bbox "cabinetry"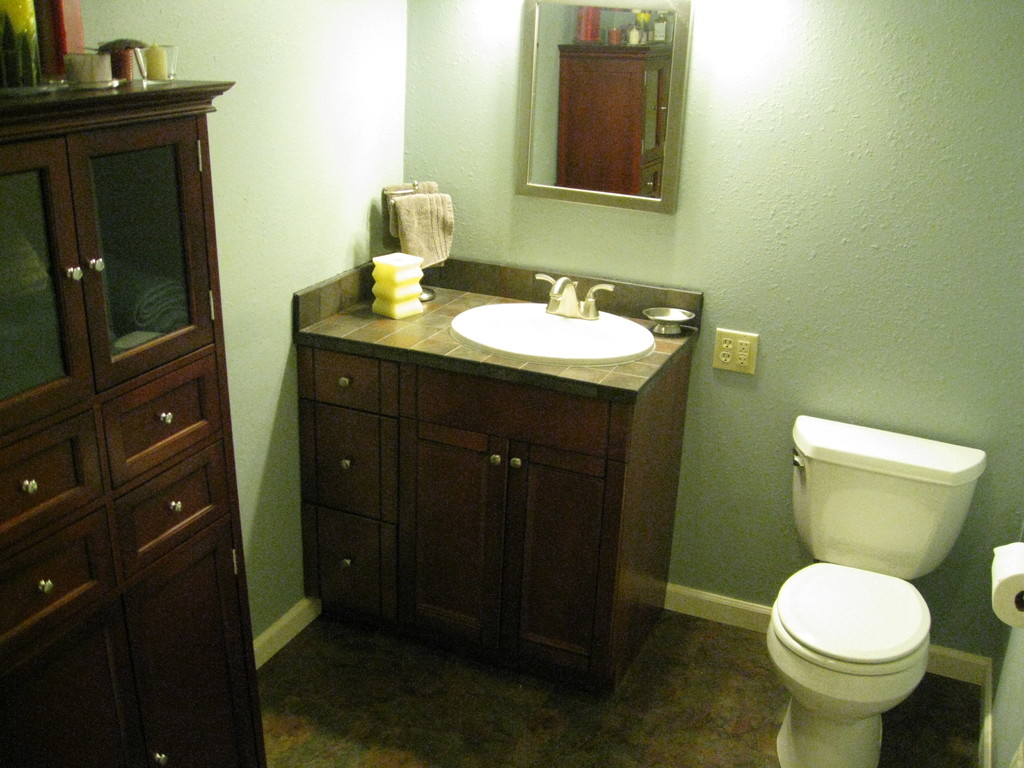
rect(0, 613, 146, 767)
